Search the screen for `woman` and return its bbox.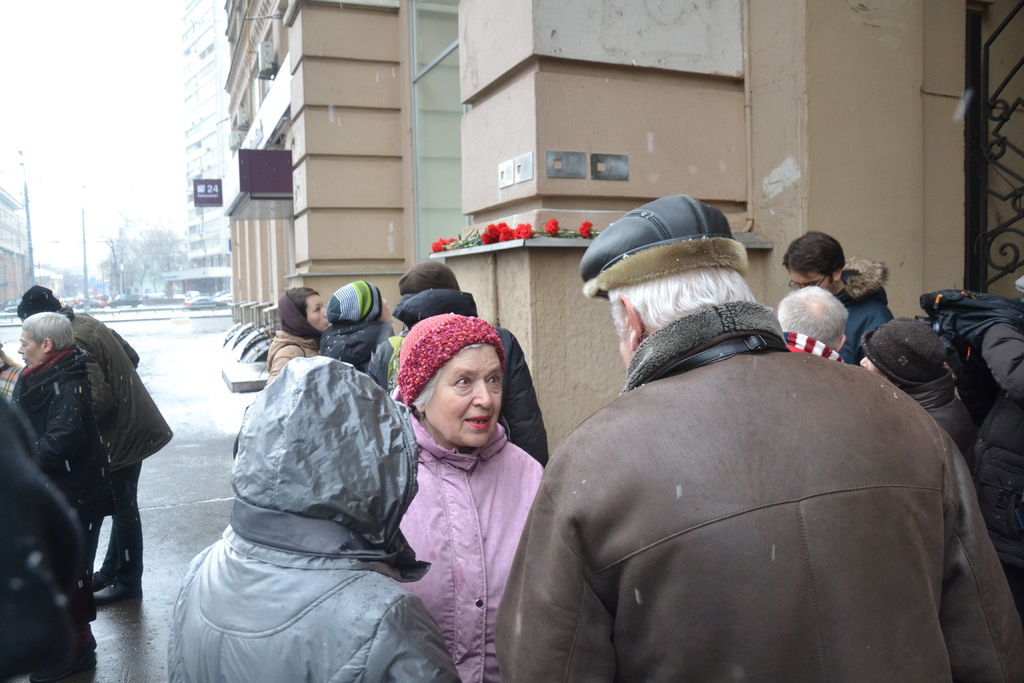
Found: BBox(356, 293, 566, 677).
